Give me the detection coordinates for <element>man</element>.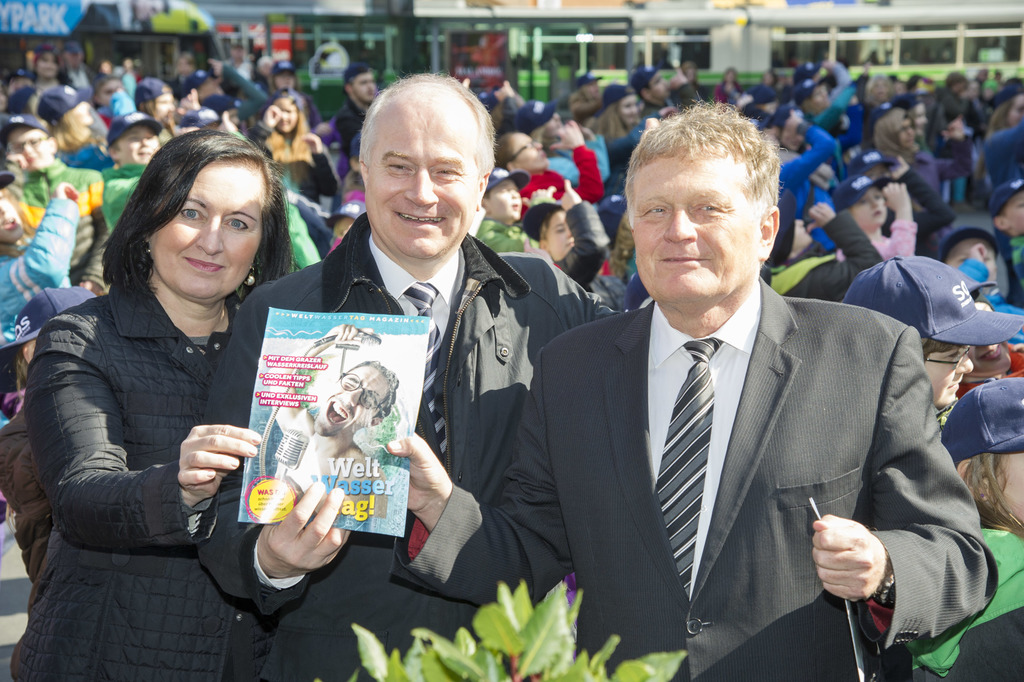
496, 121, 604, 214.
